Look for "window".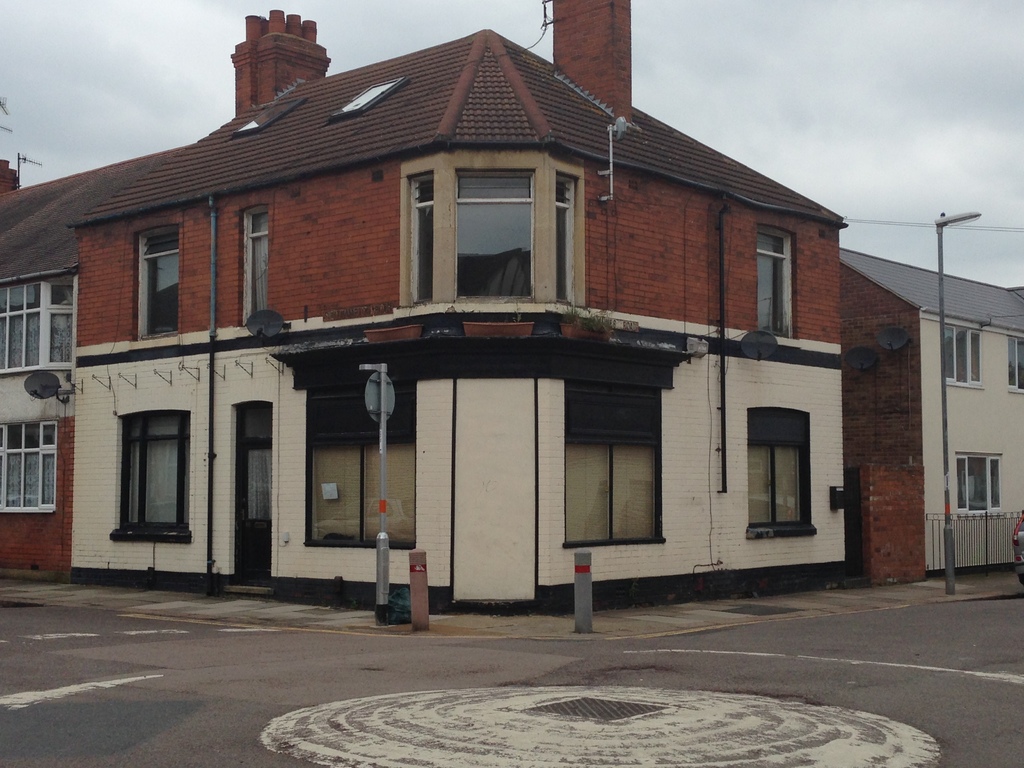
Found: rect(108, 408, 193, 541).
